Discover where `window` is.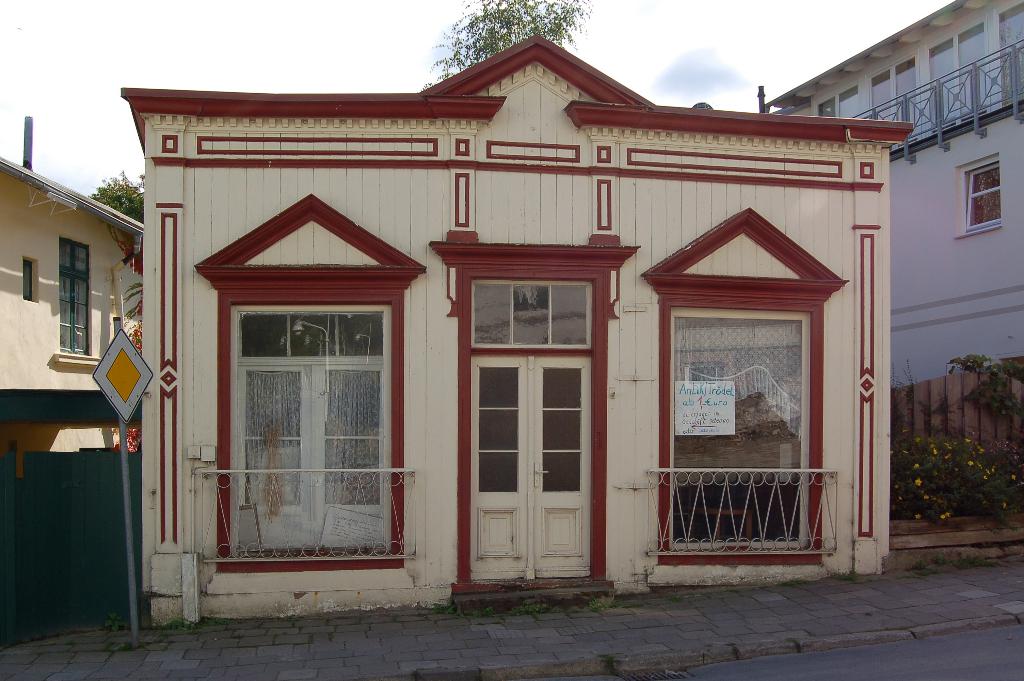
Discovered at 59, 237, 92, 358.
